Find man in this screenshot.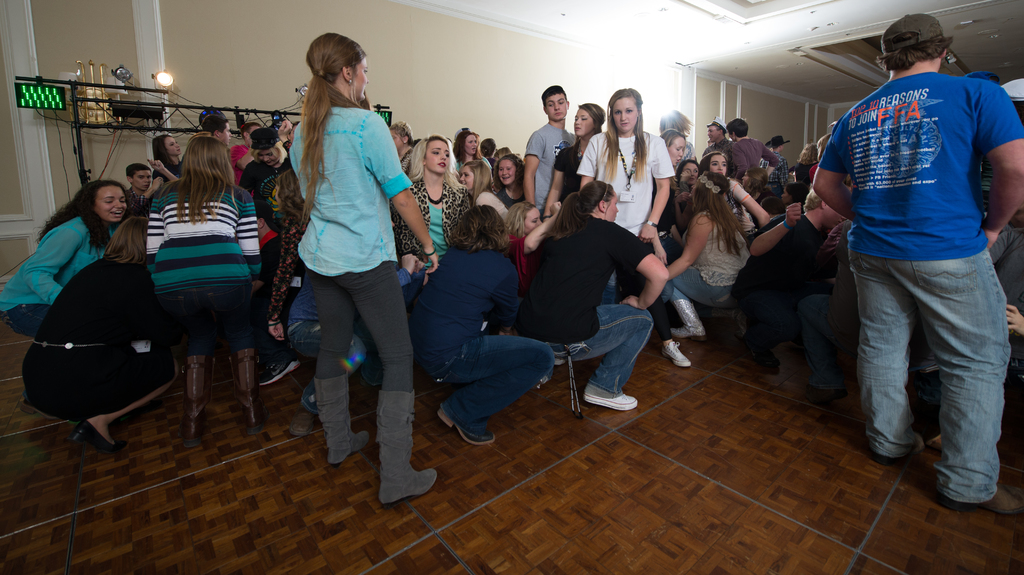
The bounding box for man is (230, 124, 263, 198).
